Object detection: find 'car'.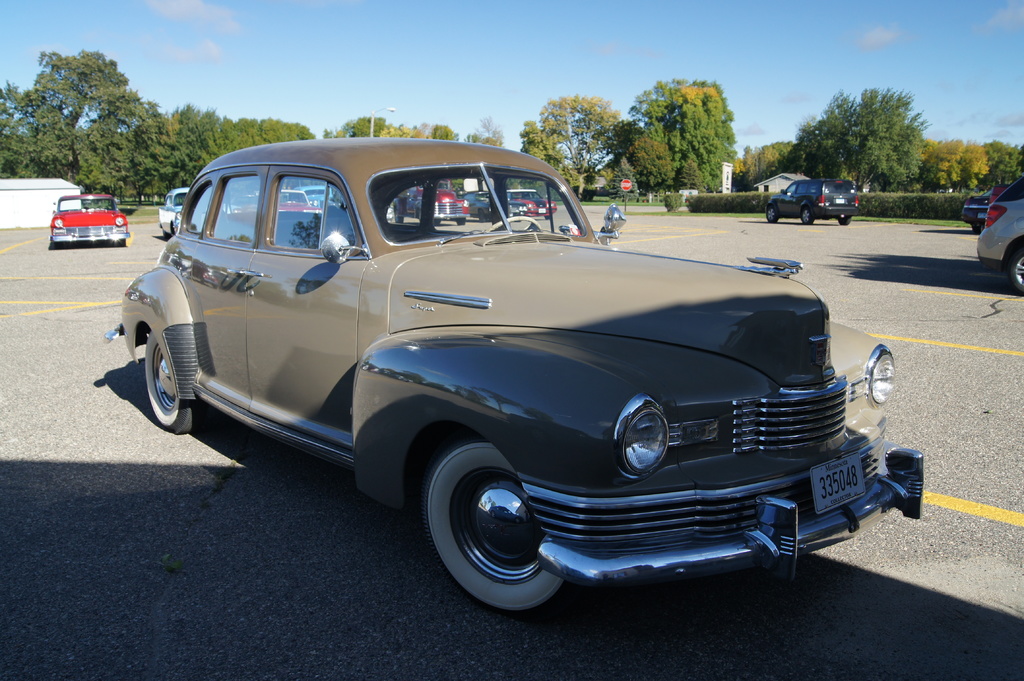
bbox(48, 192, 123, 244).
